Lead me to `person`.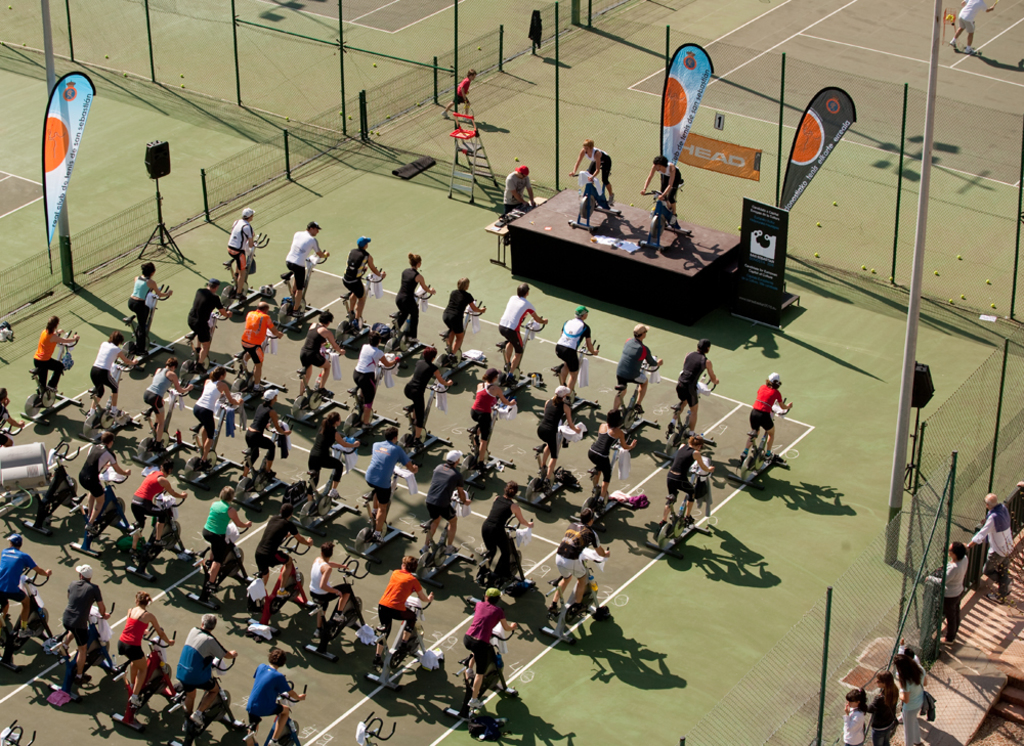
Lead to select_region(0, 532, 56, 642).
